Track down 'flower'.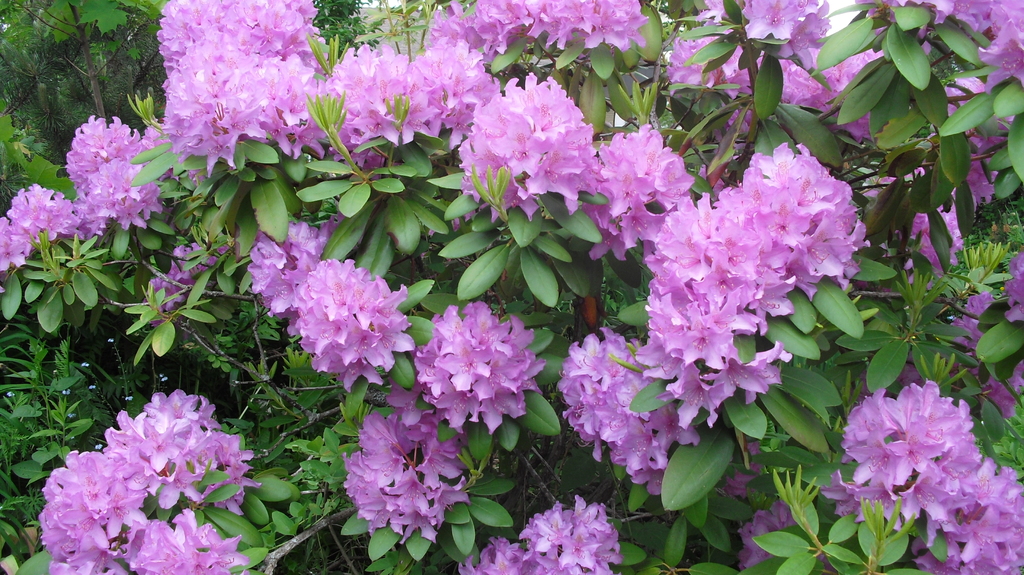
Tracked to locate(415, 291, 540, 439).
